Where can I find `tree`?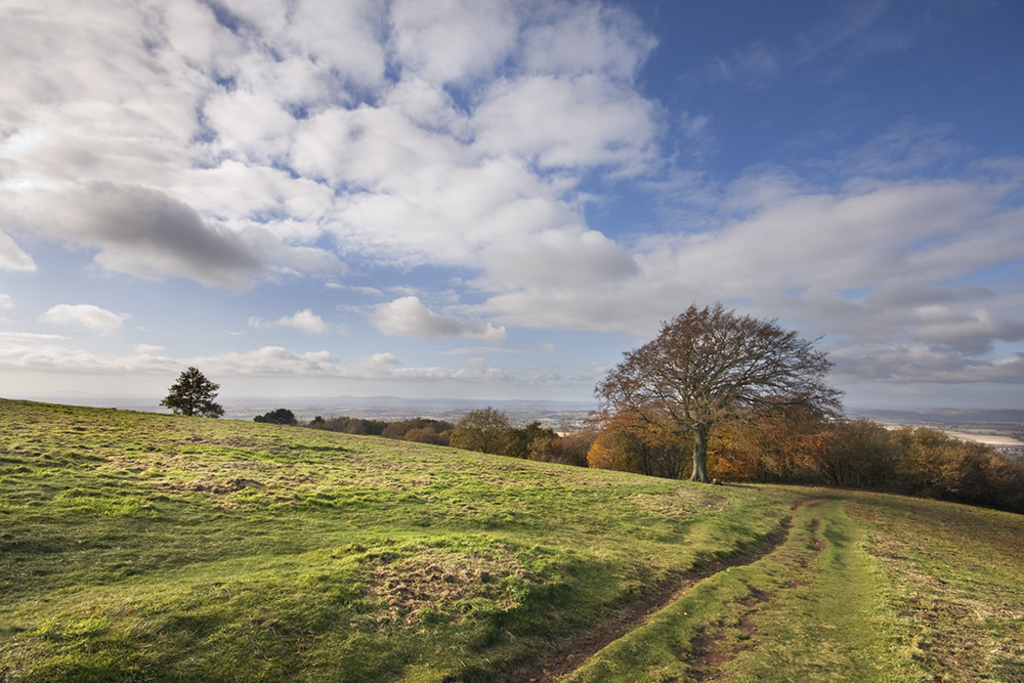
You can find it at left=160, top=362, right=224, bottom=418.
